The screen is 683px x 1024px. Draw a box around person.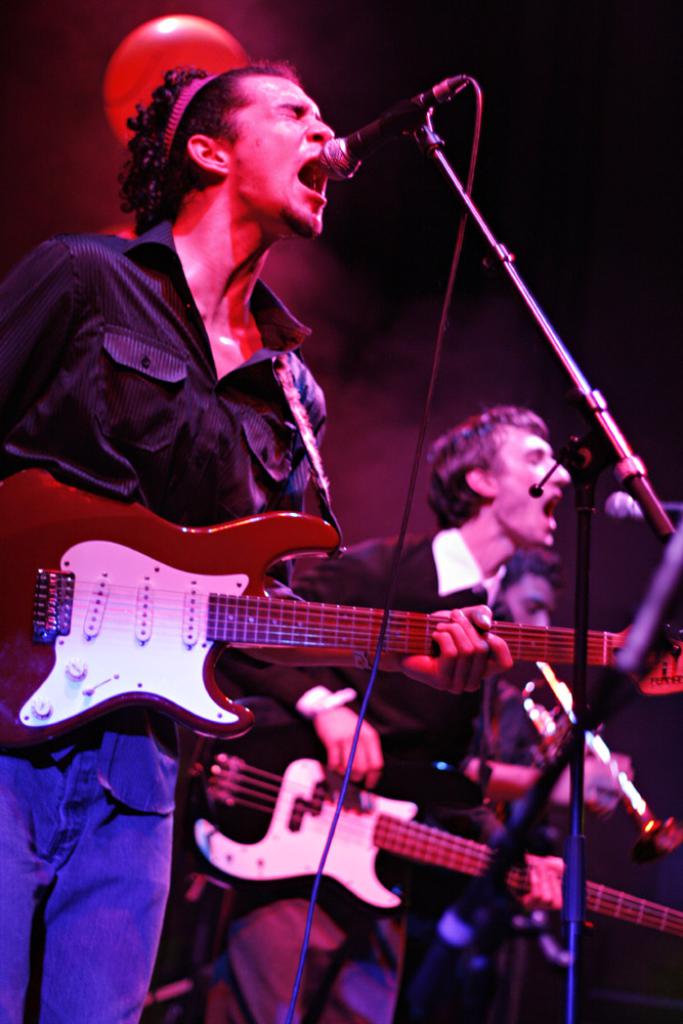
bbox=(41, 51, 519, 918).
